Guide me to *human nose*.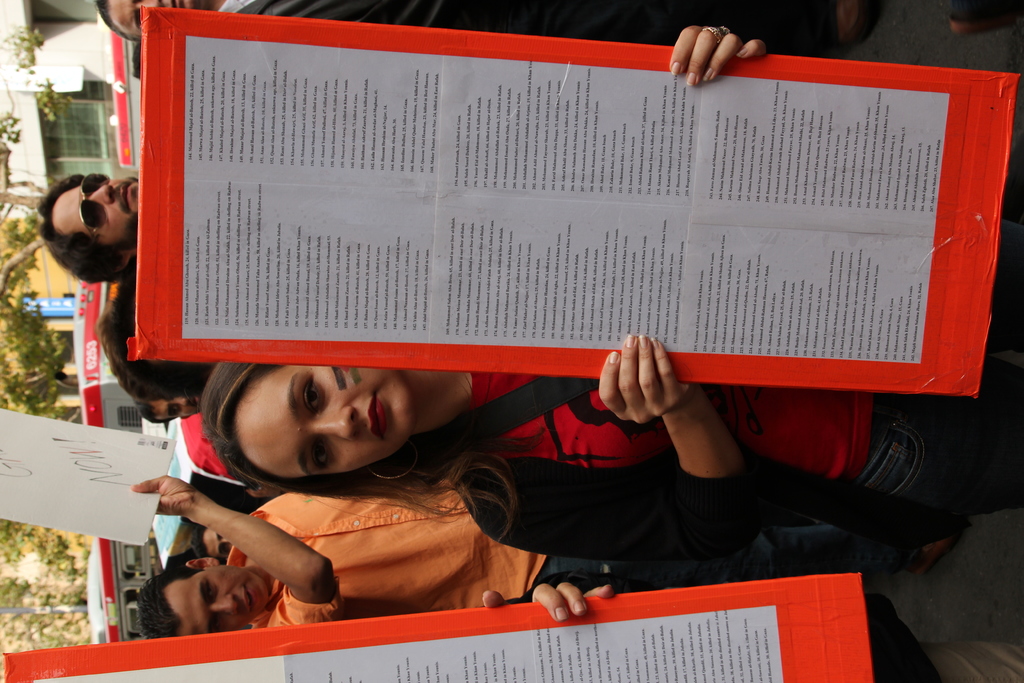
Guidance: 311 405 364 445.
